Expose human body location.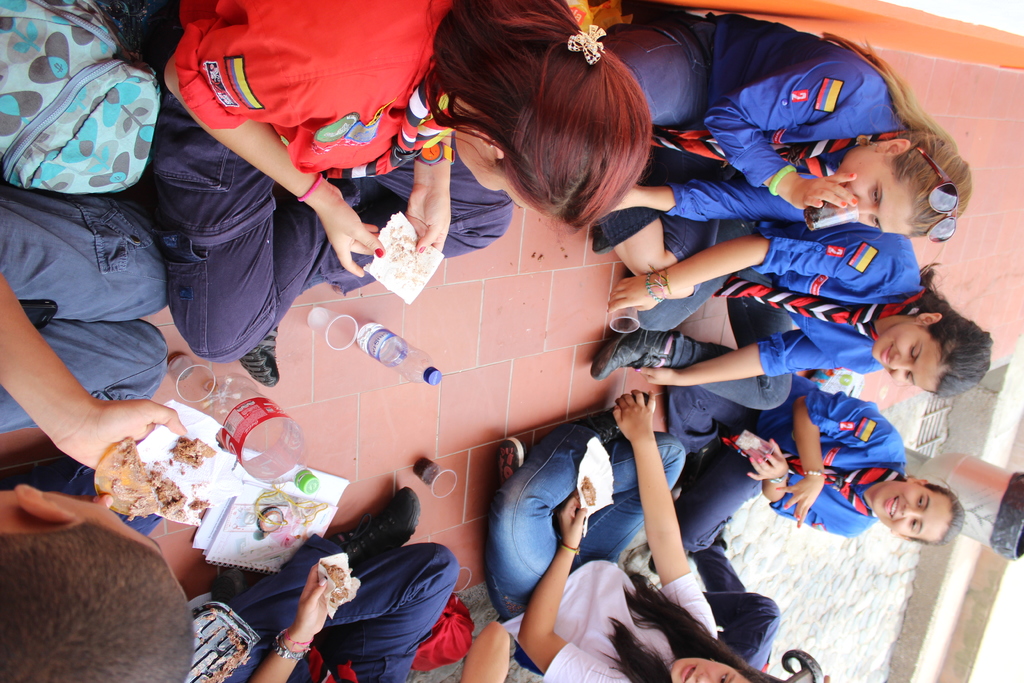
Exposed at [x1=484, y1=352, x2=811, y2=682].
